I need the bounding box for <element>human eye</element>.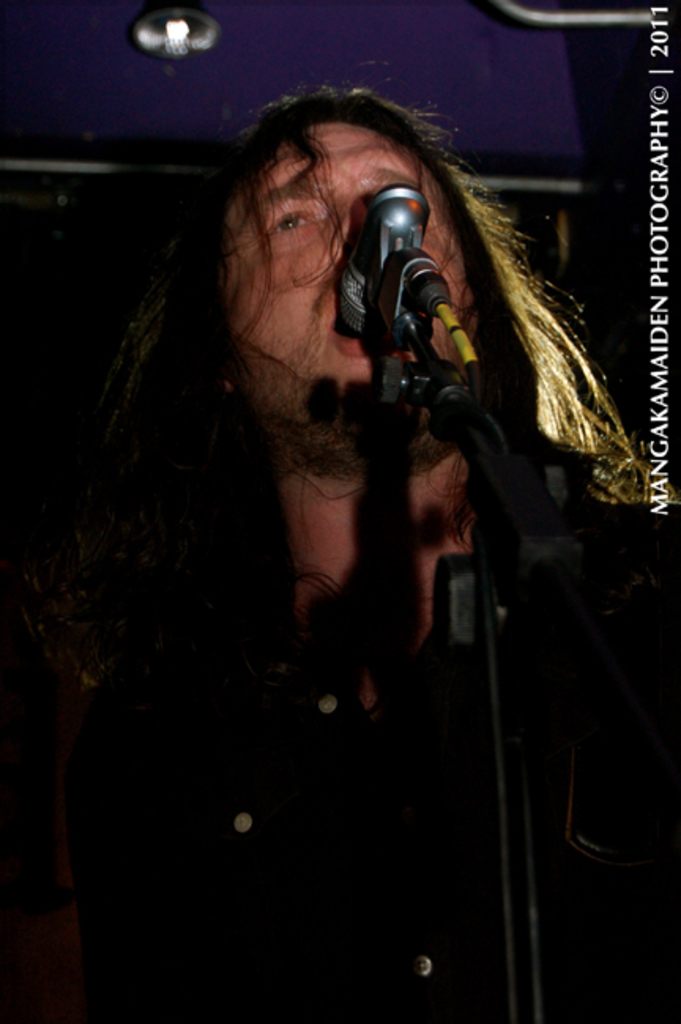
Here it is: (x1=266, y1=213, x2=314, y2=236).
